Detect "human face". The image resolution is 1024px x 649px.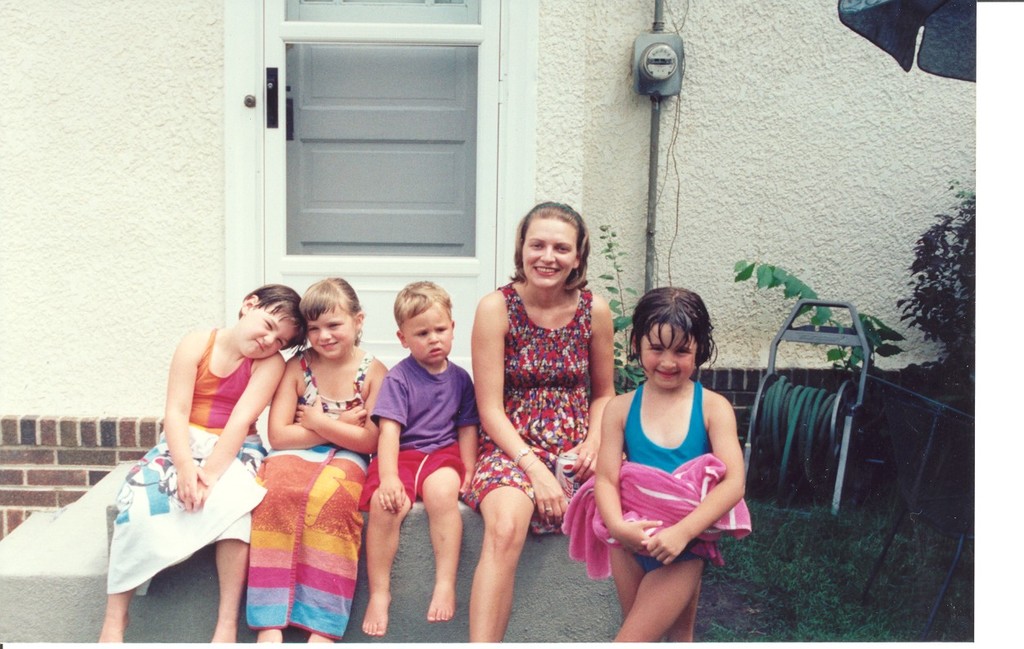
[239, 304, 296, 358].
